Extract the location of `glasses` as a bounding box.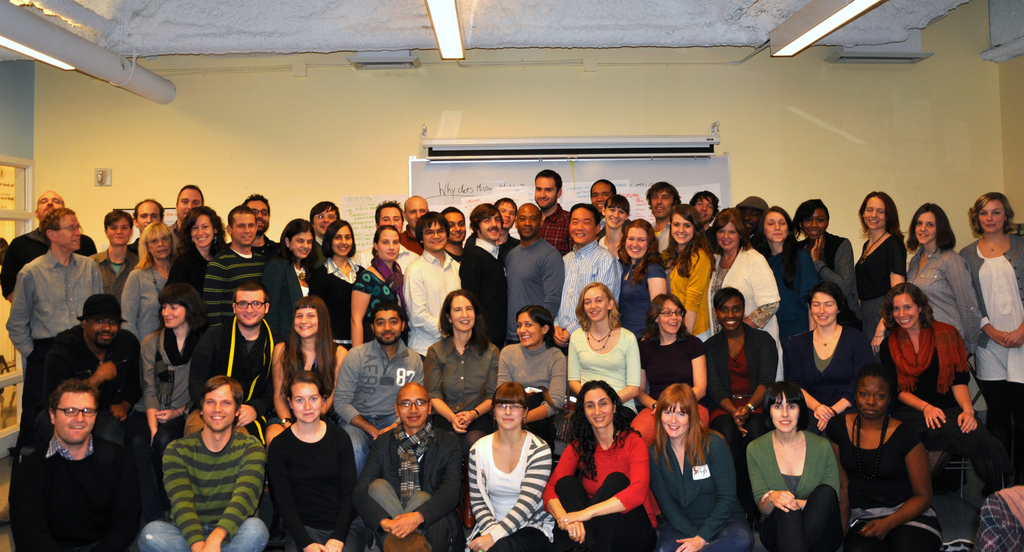
314 214 335 218.
